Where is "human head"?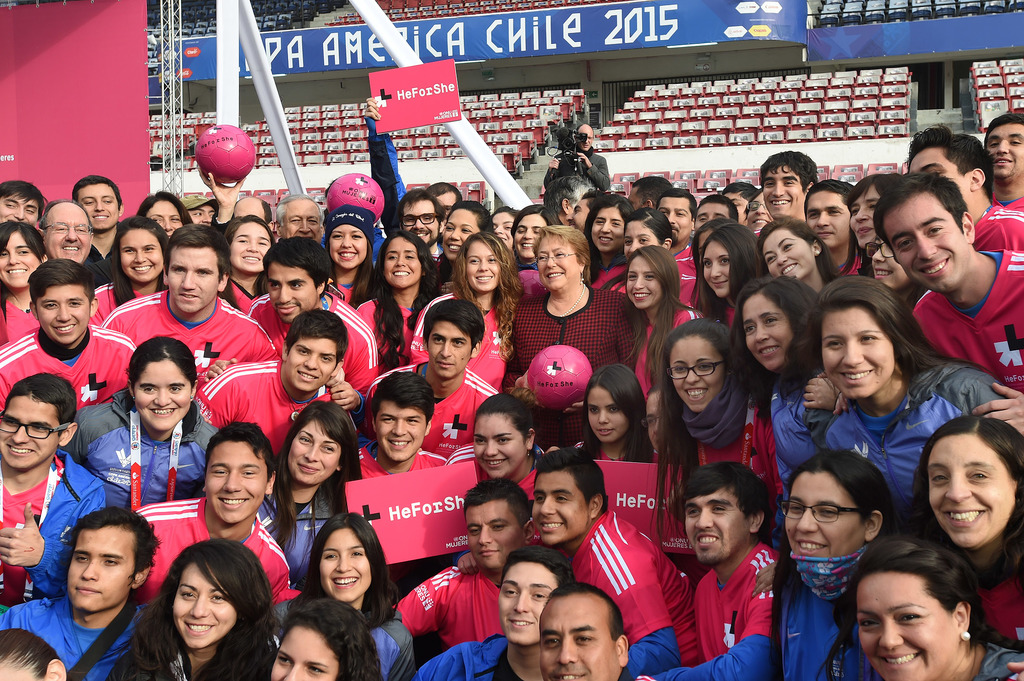
region(758, 155, 819, 215).
